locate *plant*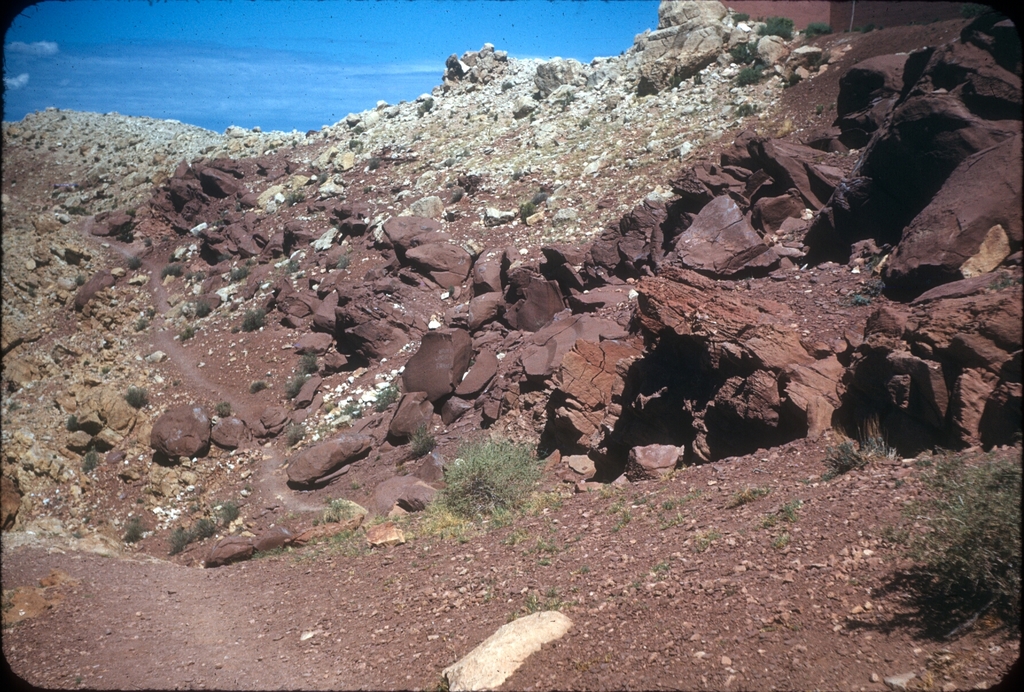
446 282 457 299
